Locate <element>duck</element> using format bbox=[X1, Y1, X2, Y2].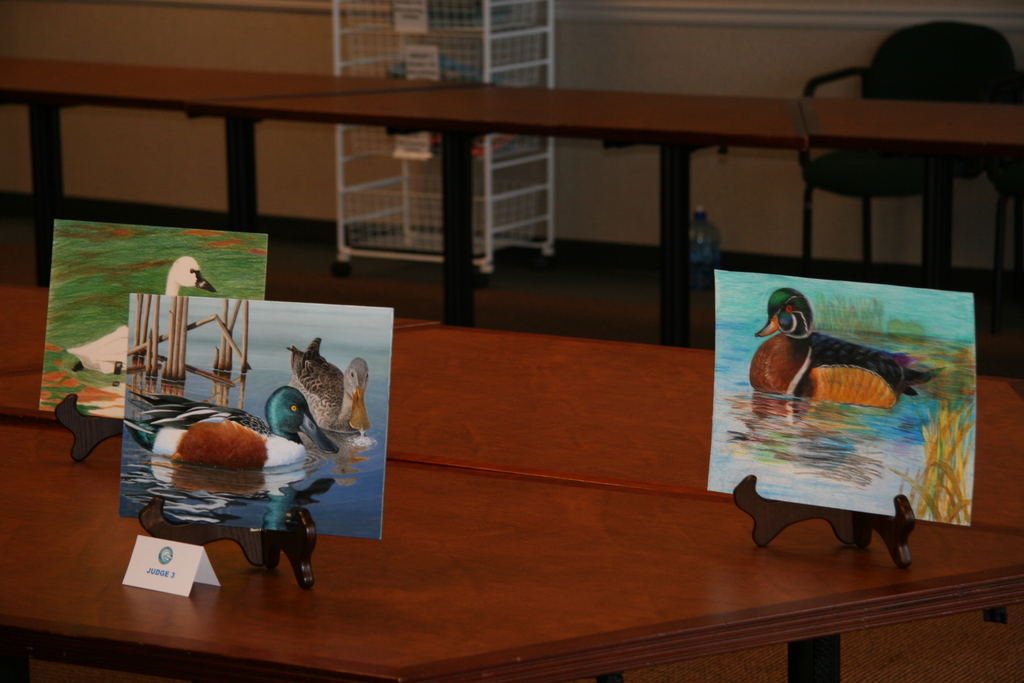
bbox=[66, 252, 220, 385].
